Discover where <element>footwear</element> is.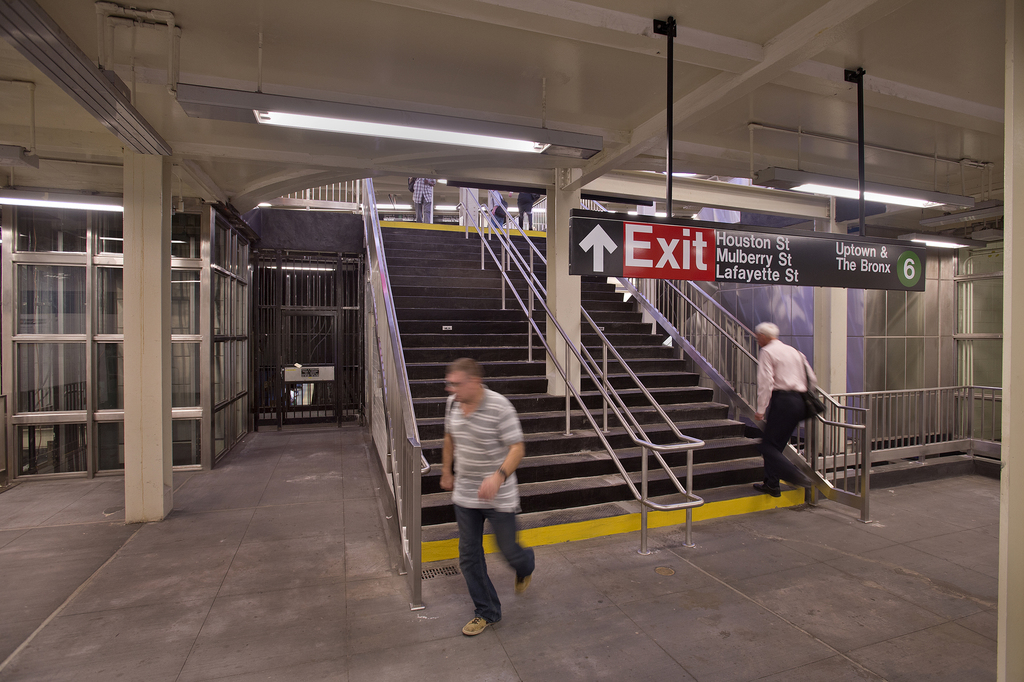
Discovered at (x1=461, y1=613, x2=490, y2=636).
